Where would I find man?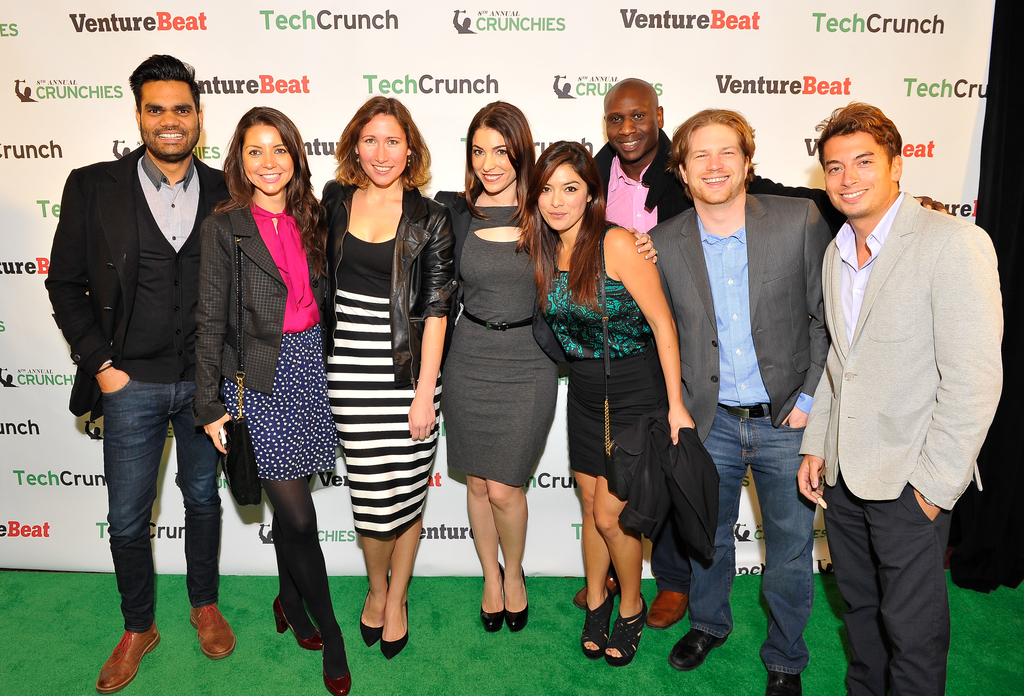
At [785, 79, 1007, 695].
